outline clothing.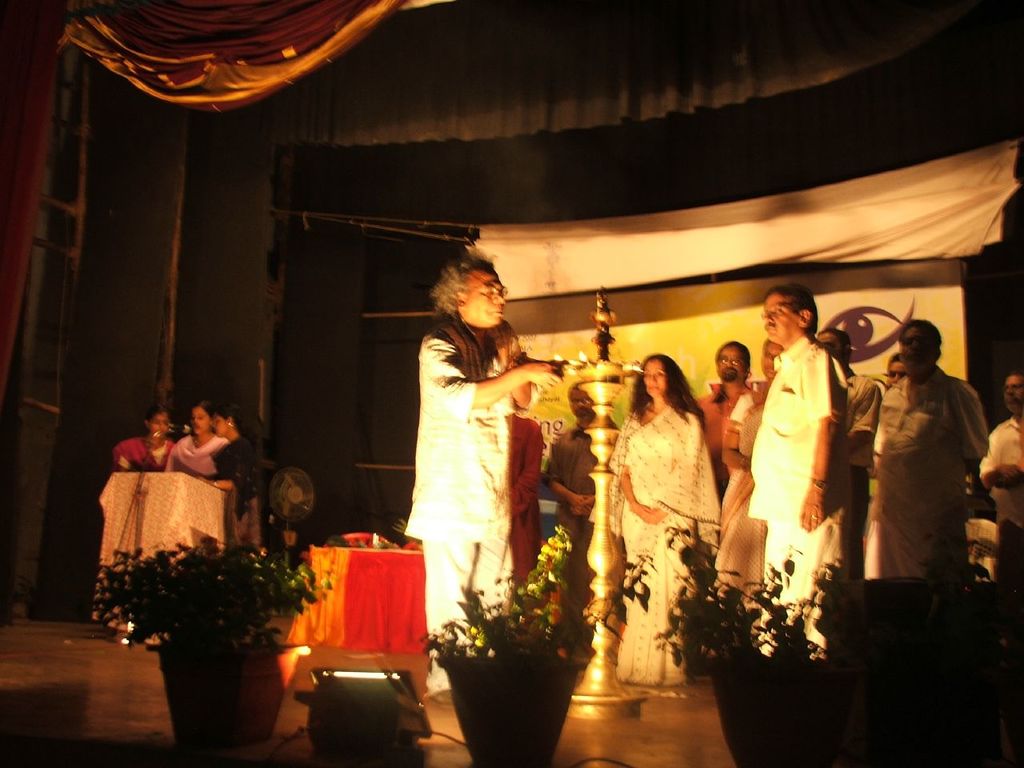
Outline: [865, 335, 996, 624].
